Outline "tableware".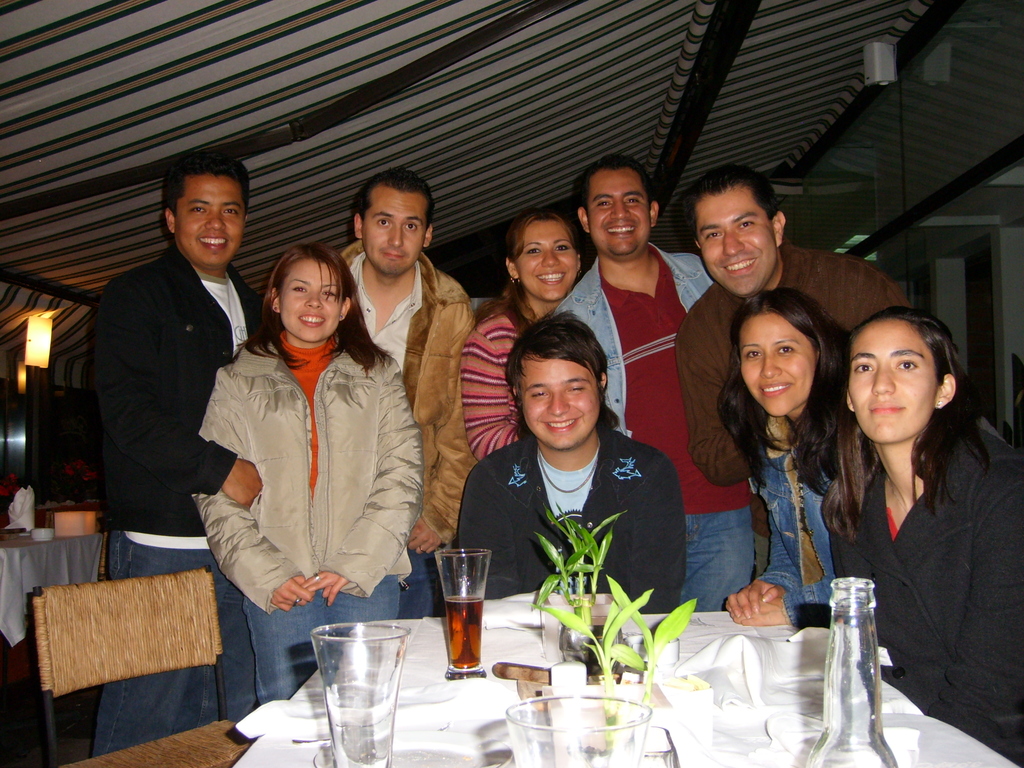
Outline: left=296, top=613, right=415, bottom=747.
